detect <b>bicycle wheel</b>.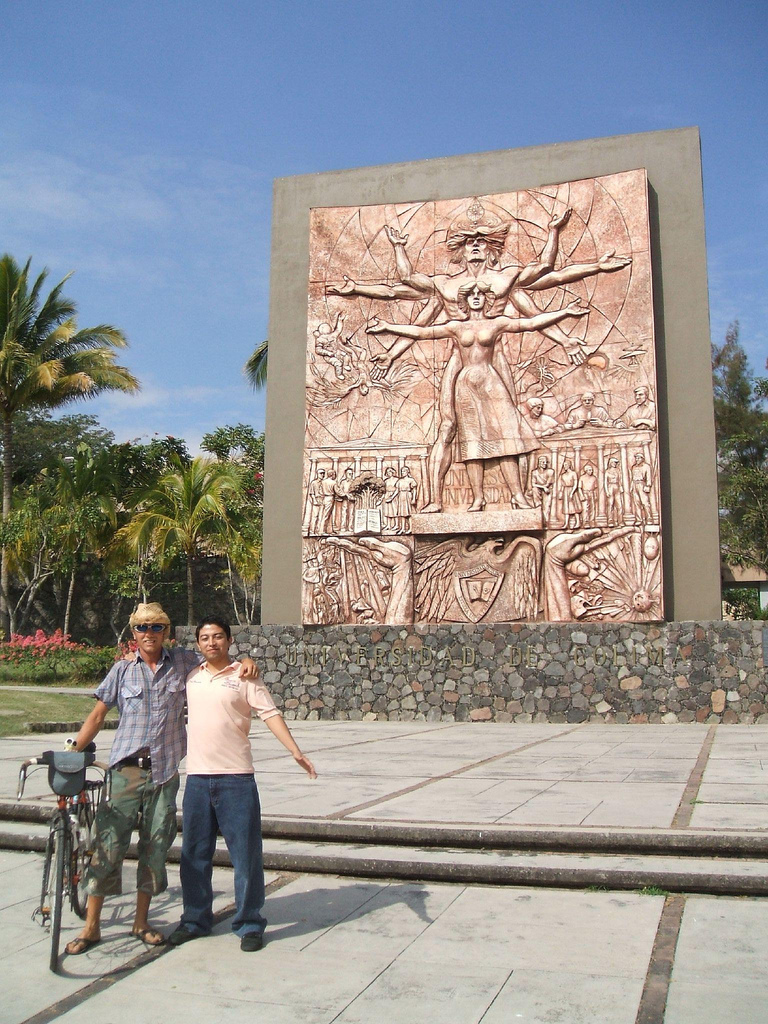
Detected at left=67, top=799, right=105, bottom=920.
